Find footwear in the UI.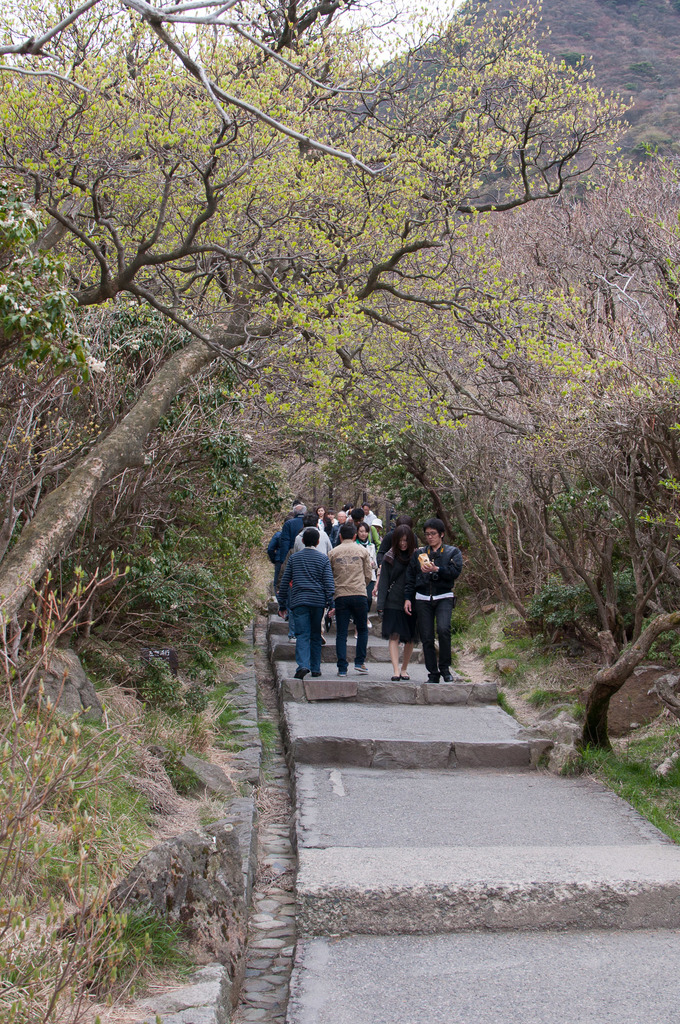
UI element at [x1=336, y1=671, x2=346, y2=678].
